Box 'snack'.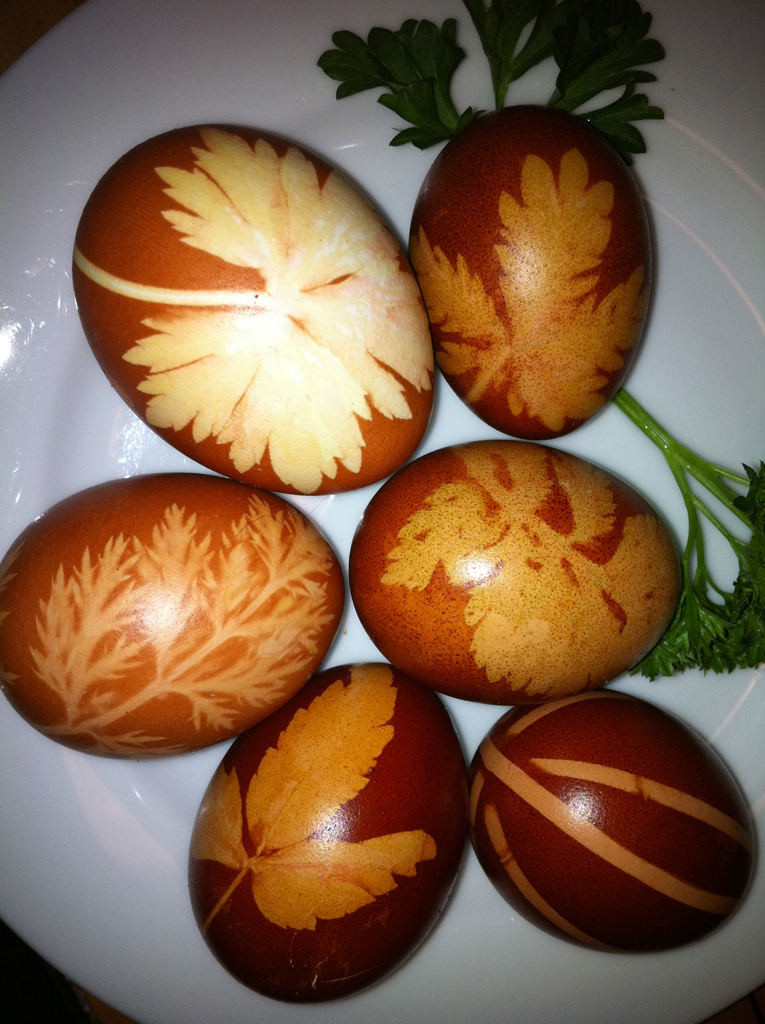
<bbox>0, 476, 348, 760</bbox>.
